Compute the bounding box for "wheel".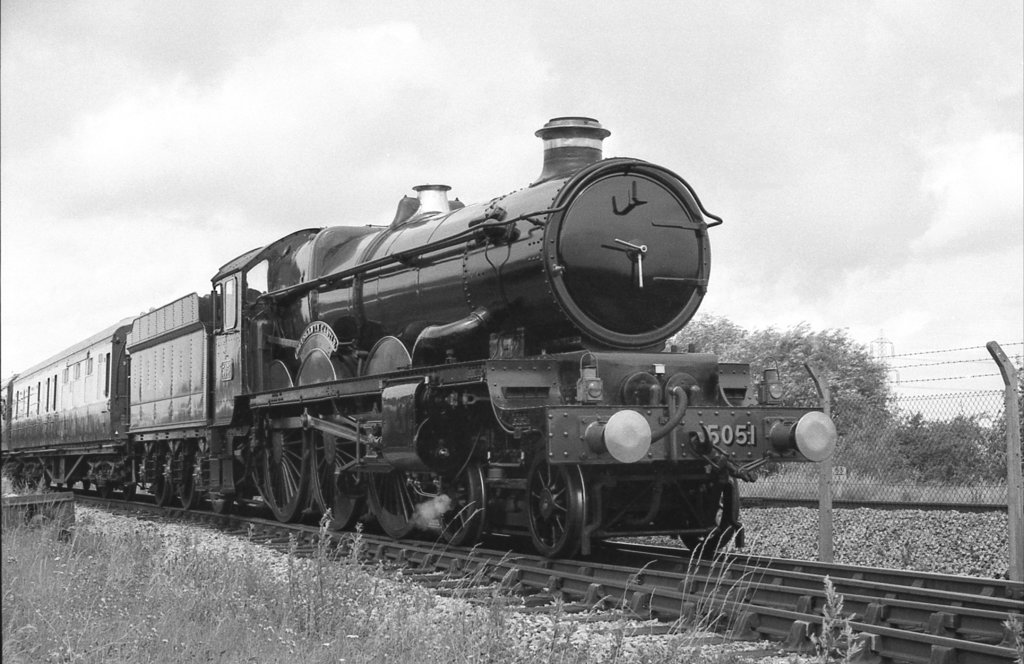
x1=148 y1=478 x2=173 y2=503.
